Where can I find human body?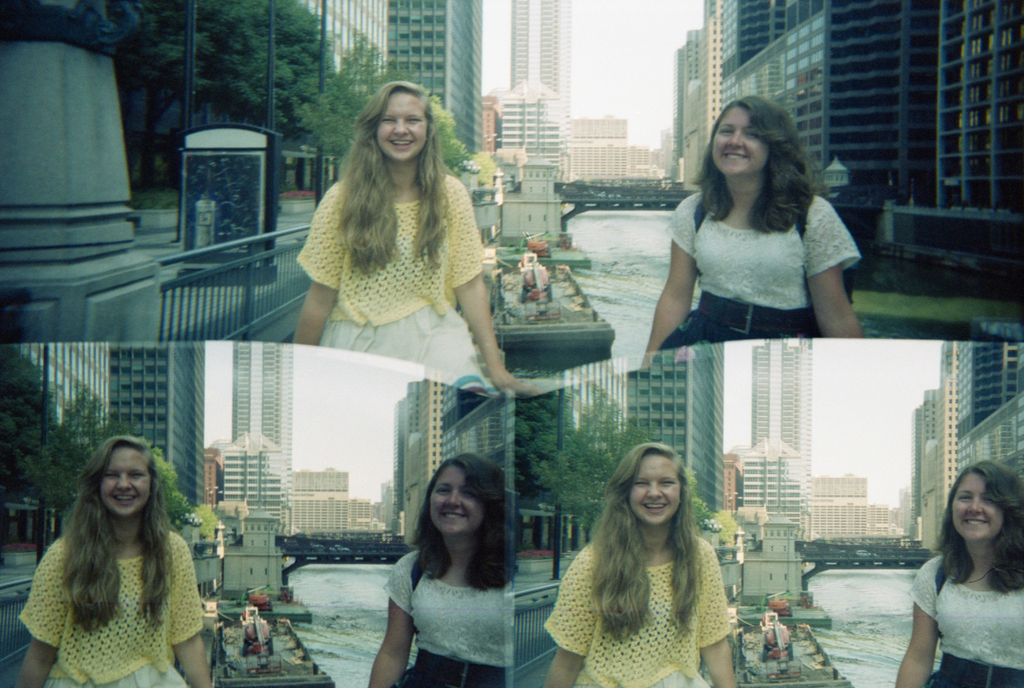
You can find it at bbox=[10, 428, 209, 687].
